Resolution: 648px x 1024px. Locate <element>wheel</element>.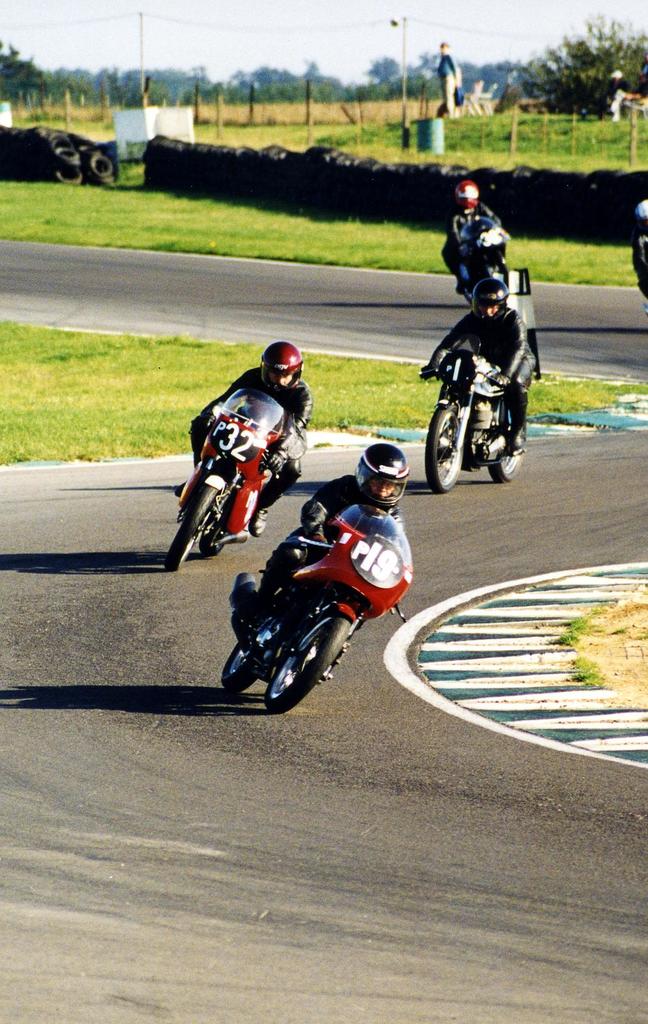
box(218, 601, 295, 694).
